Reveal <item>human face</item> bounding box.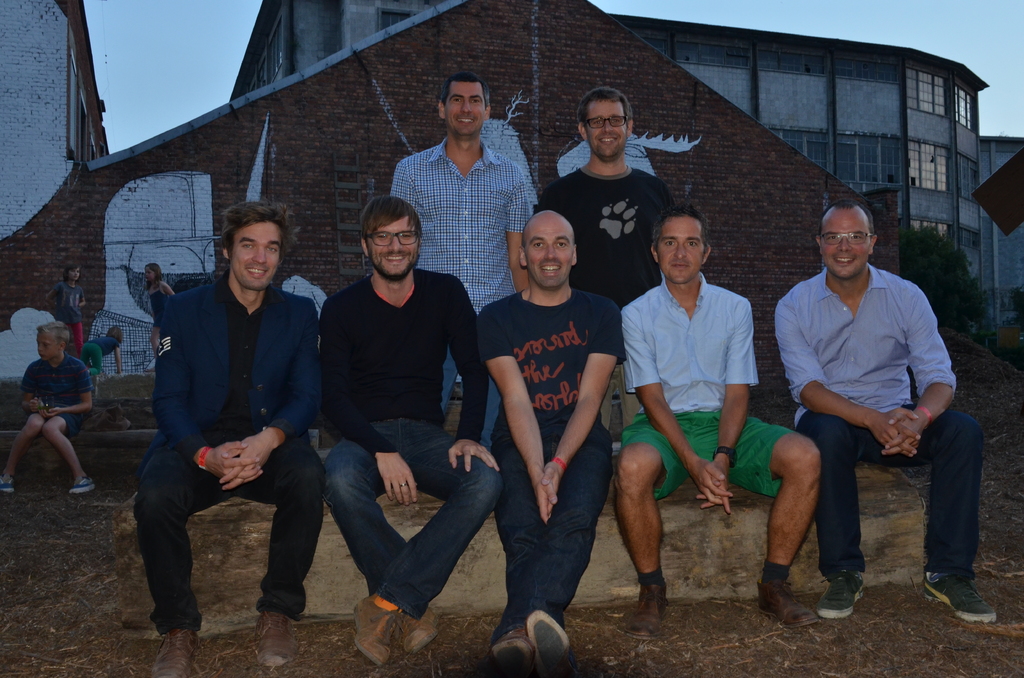
Revealed: region(659, 216, 701, 284).
